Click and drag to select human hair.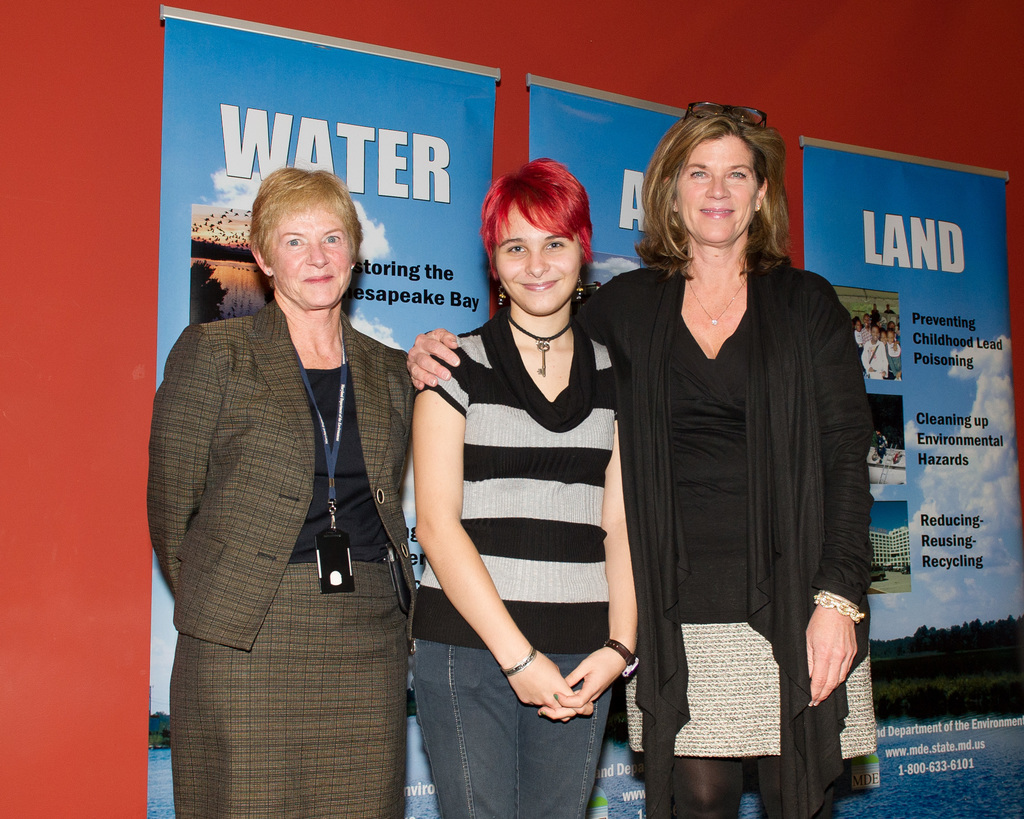
Selection: 247,156,362,289.
